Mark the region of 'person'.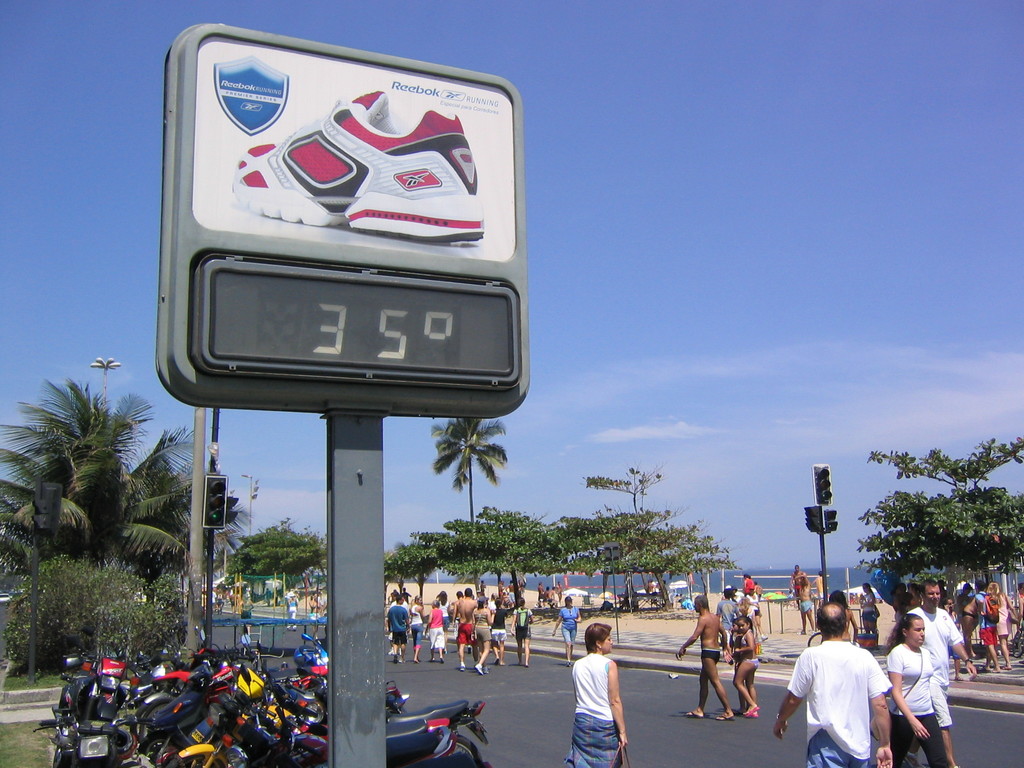
Region: (854, 579, 880, 637).
